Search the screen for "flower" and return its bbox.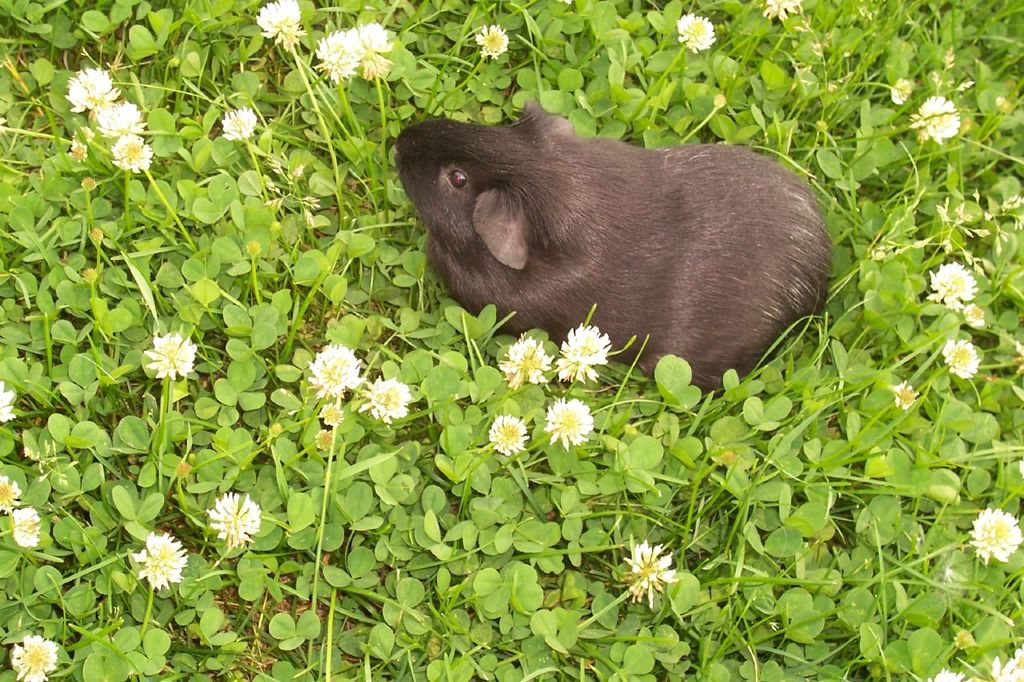
Found: x1=70, y1=69, x2=119, y2=110.
